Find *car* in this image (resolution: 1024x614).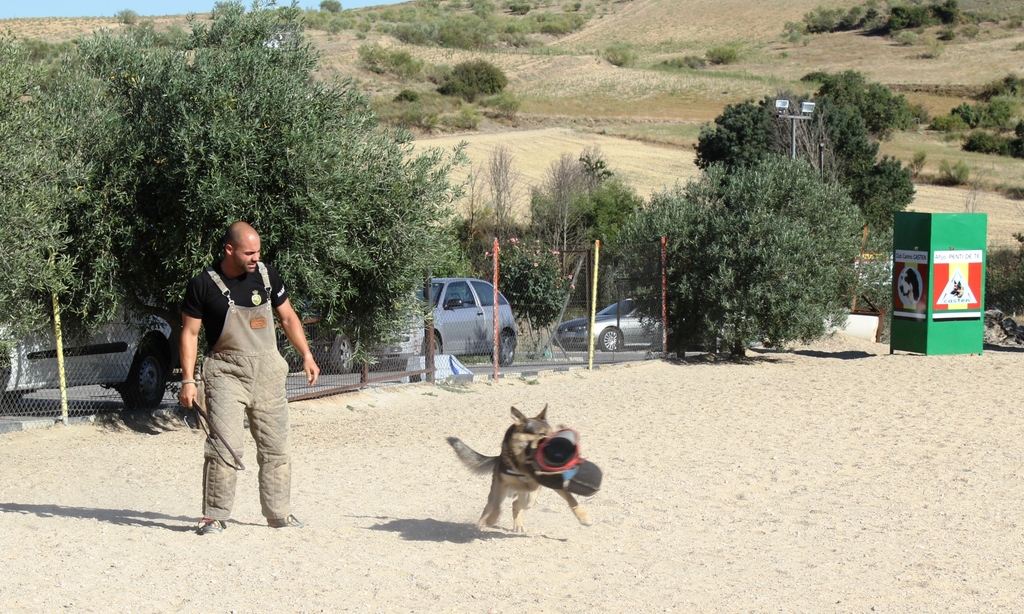
{"x1": 371, "y1": 276, "x2": 517, "y2": 368}.
